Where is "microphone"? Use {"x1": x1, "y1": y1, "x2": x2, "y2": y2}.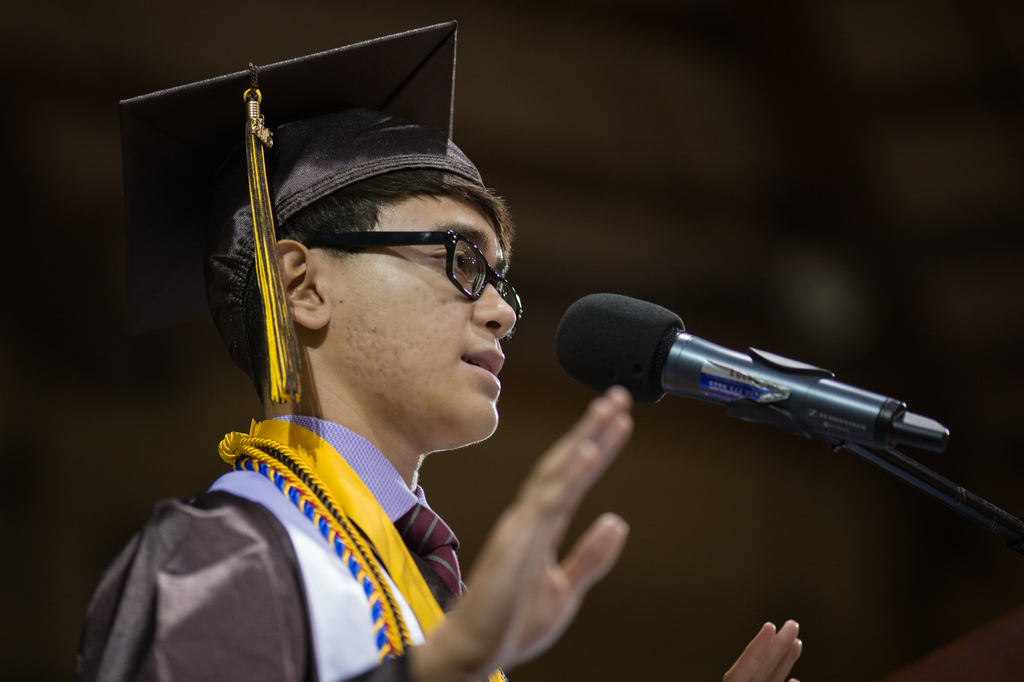
{"x1": 551, "y1": 289, "x2": 950, "y2": 445}.
